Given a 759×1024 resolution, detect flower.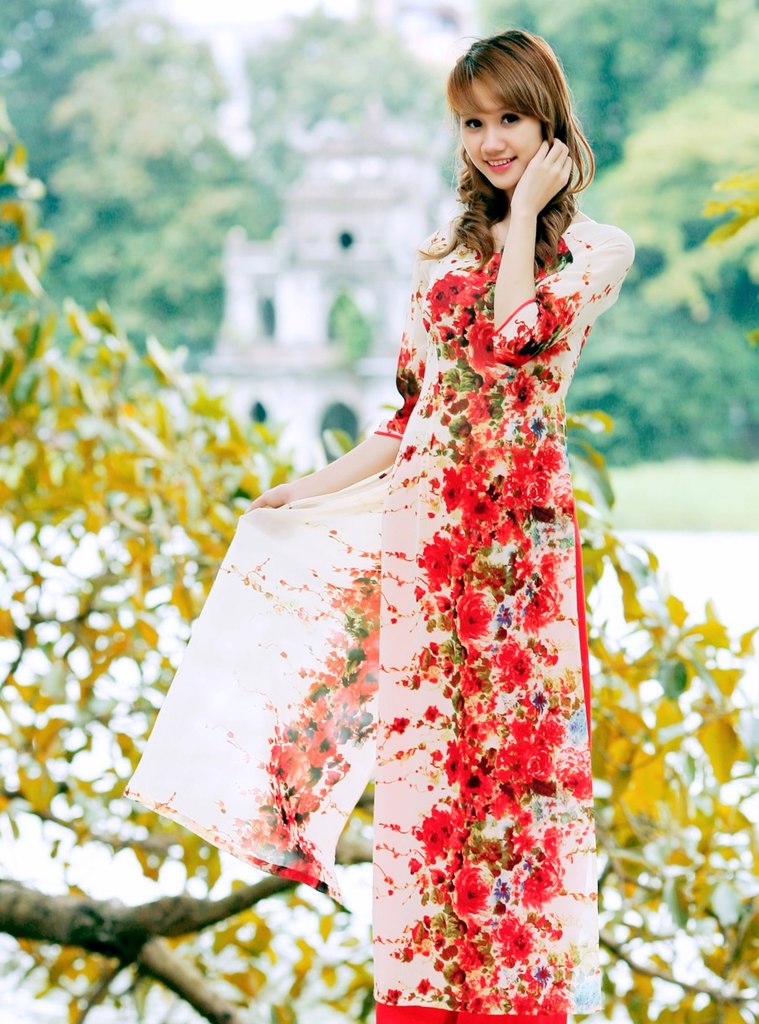
[454, 586, 500, 643].
